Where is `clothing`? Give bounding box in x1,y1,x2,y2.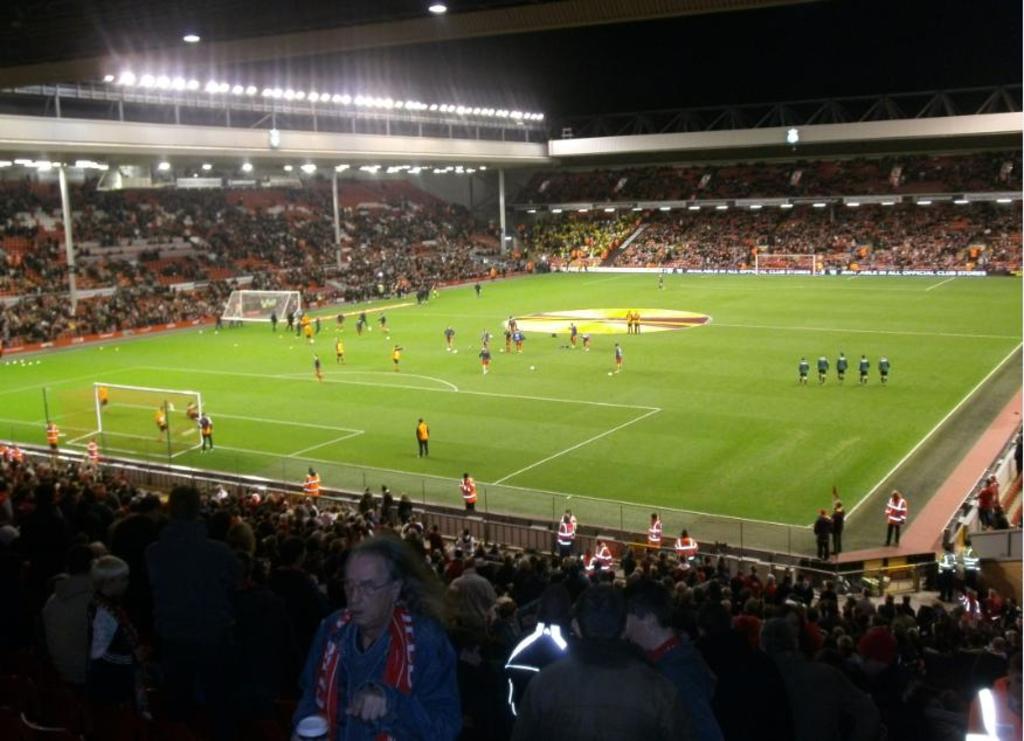
631,313,642,335.
